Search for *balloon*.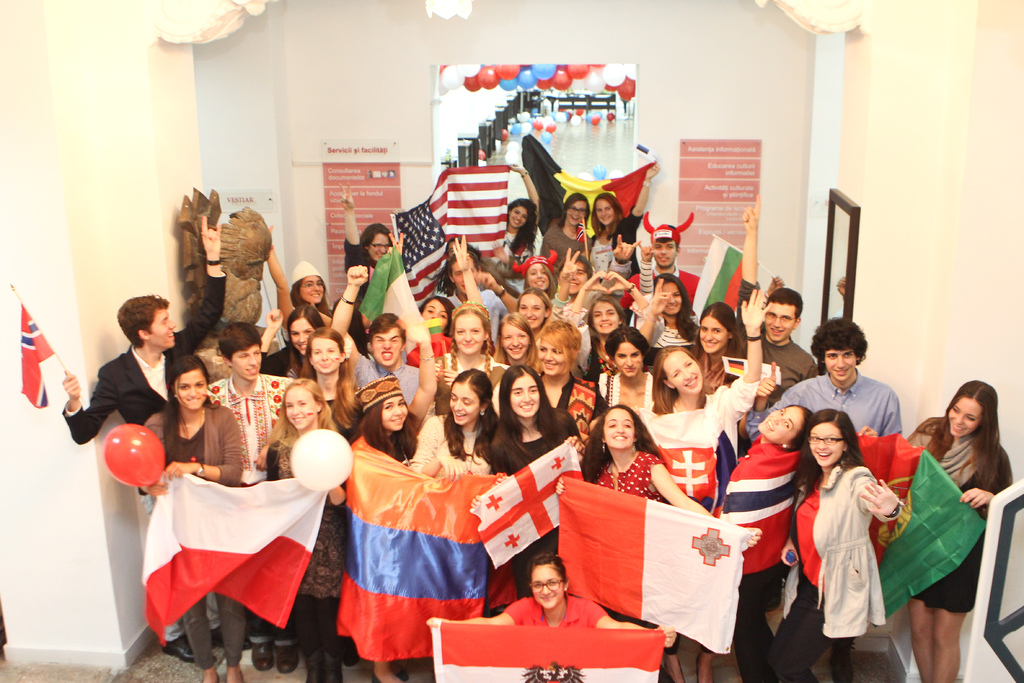
Found at x1=291, y1=429, x2=353, y2=493.
